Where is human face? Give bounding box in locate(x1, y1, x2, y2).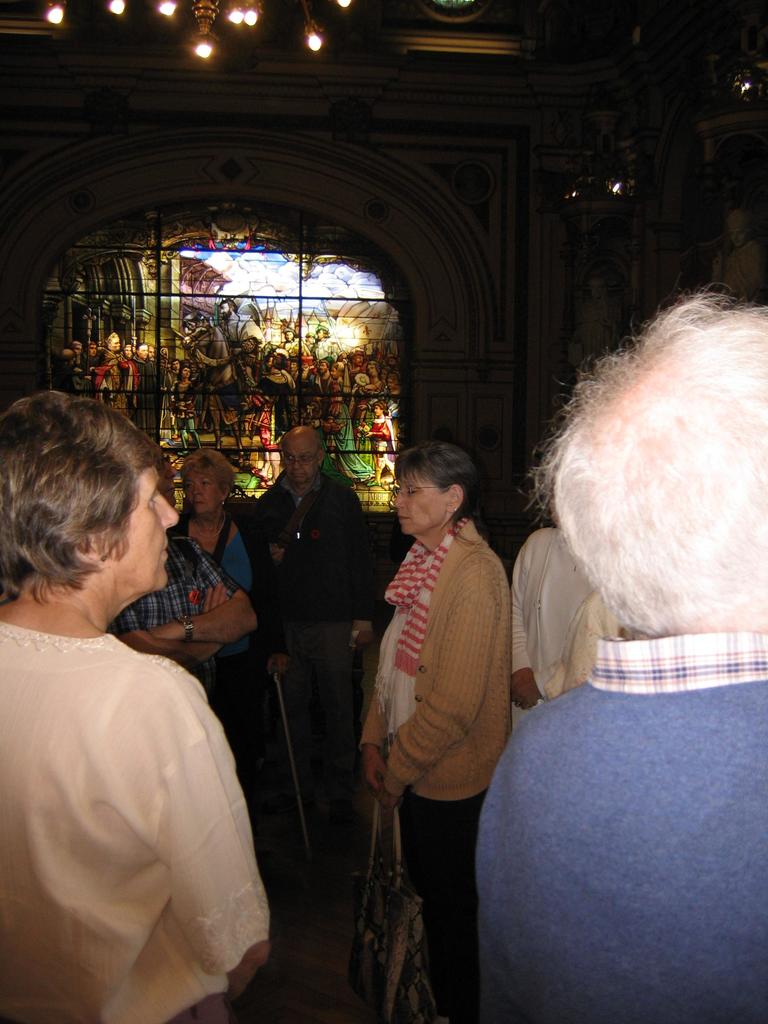
locate(287, 442, 317, 487).
